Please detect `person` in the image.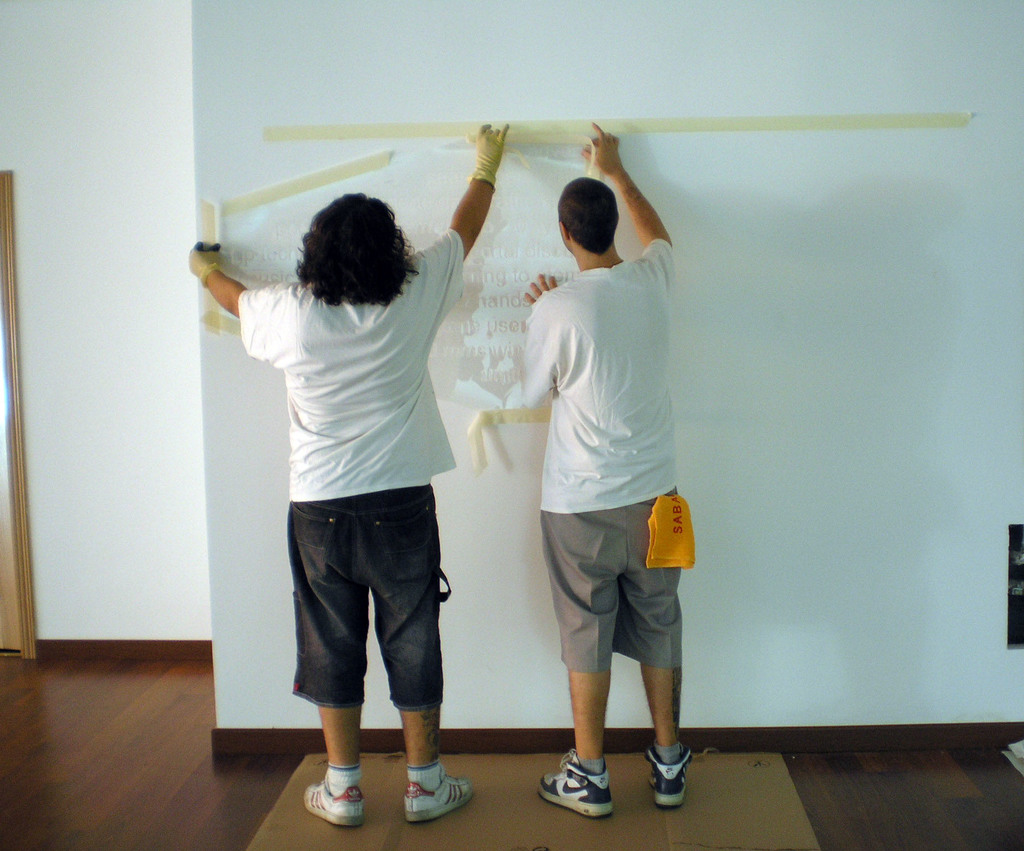
[left=214, top=174, right=488, bottom=830].
